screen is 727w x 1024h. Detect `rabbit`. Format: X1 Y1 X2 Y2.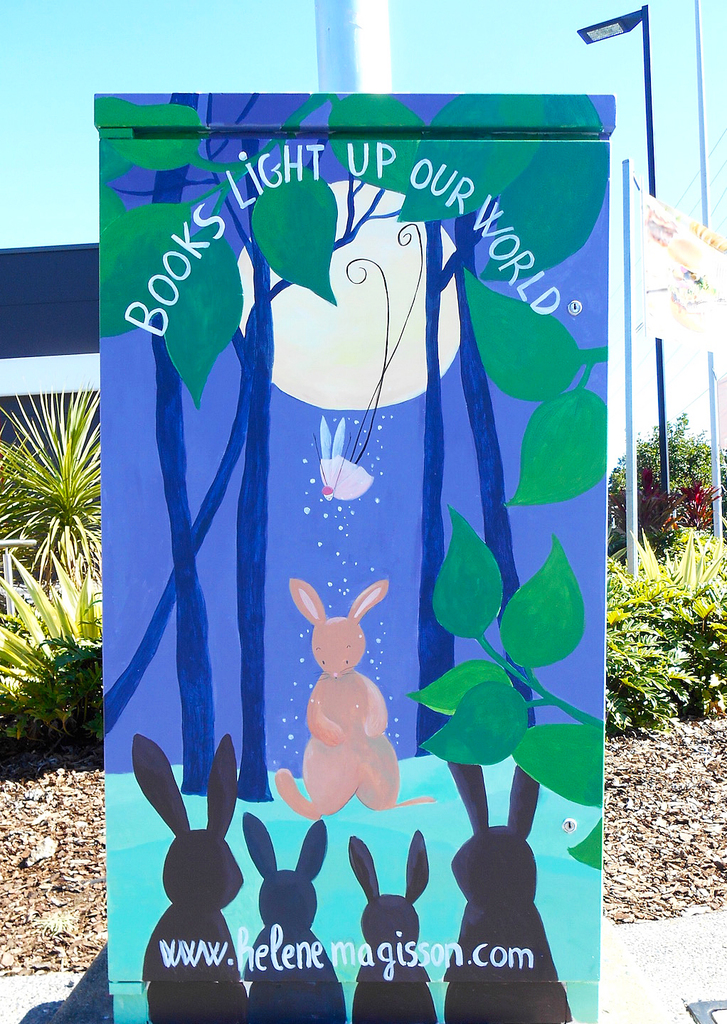
272 579 432 821.
